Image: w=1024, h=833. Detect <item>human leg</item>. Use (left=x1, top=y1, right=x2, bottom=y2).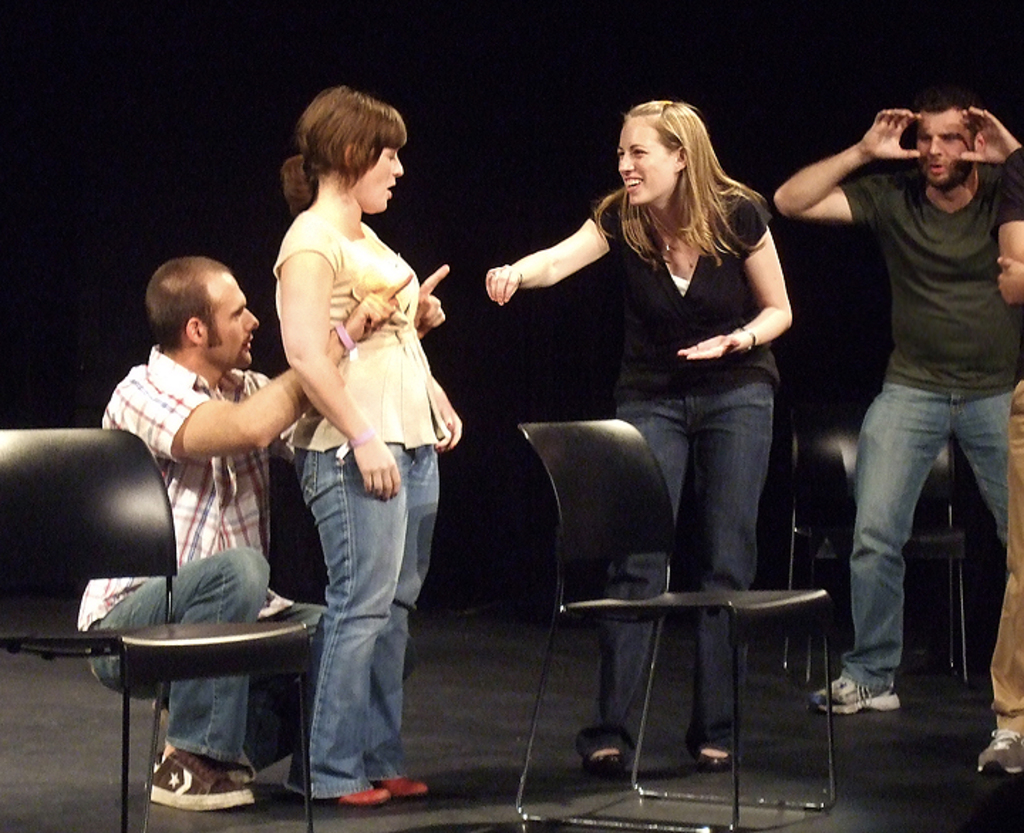
(left=240, top=603, right=333, bottom=768).
